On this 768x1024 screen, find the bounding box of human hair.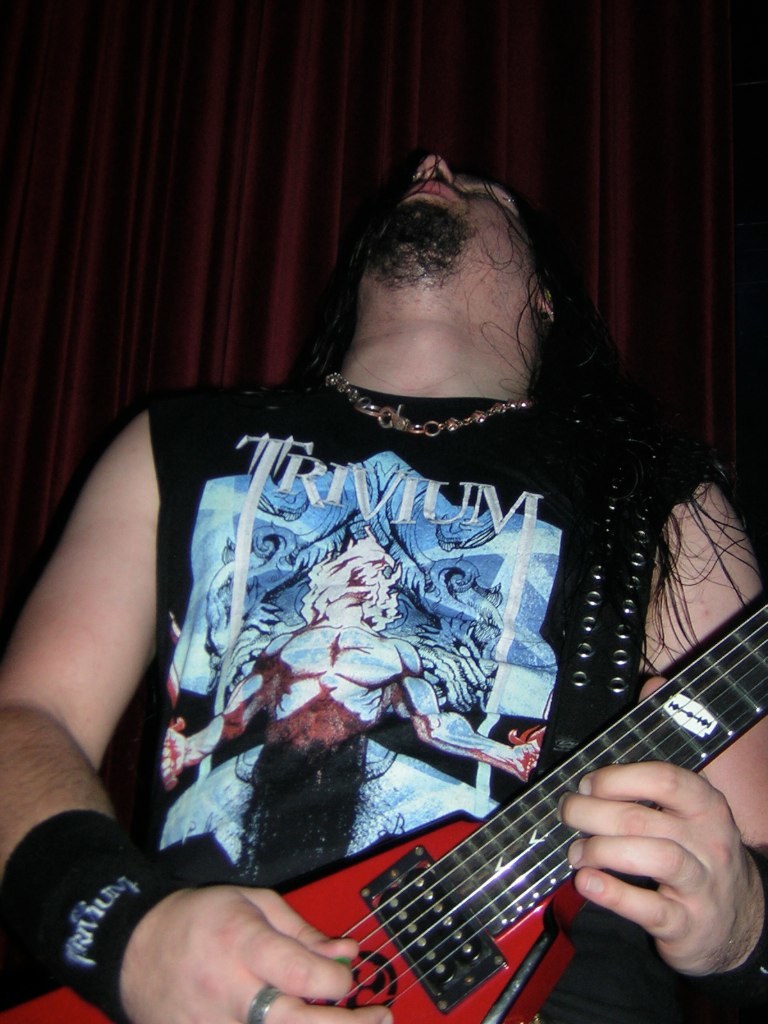
Bounding box: bbox=(231, 187, 762, 669).
